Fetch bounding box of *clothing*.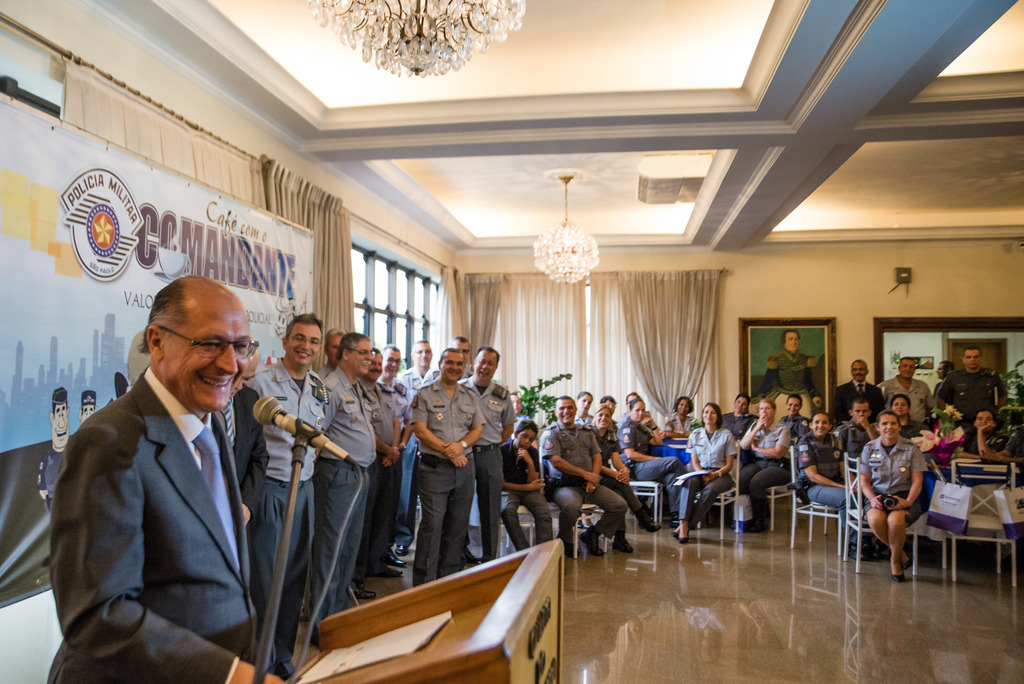
Bbox: bbox=(676, 419, 735, 521).
